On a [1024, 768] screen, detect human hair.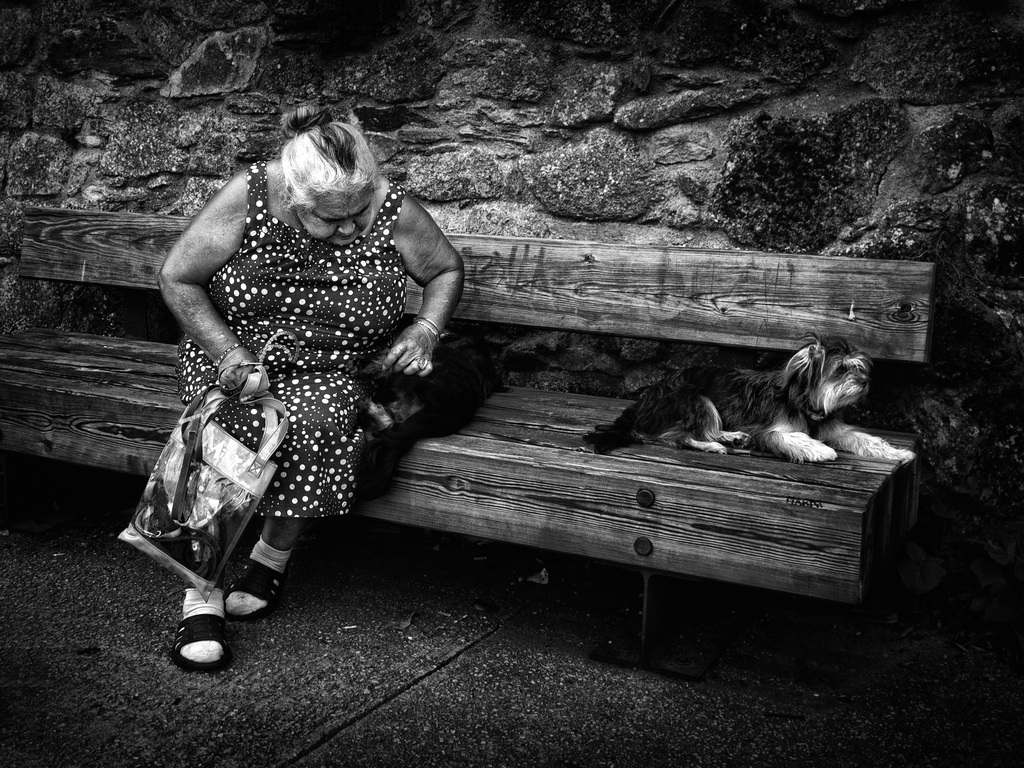
Rect(254, 119, 373, 220).
